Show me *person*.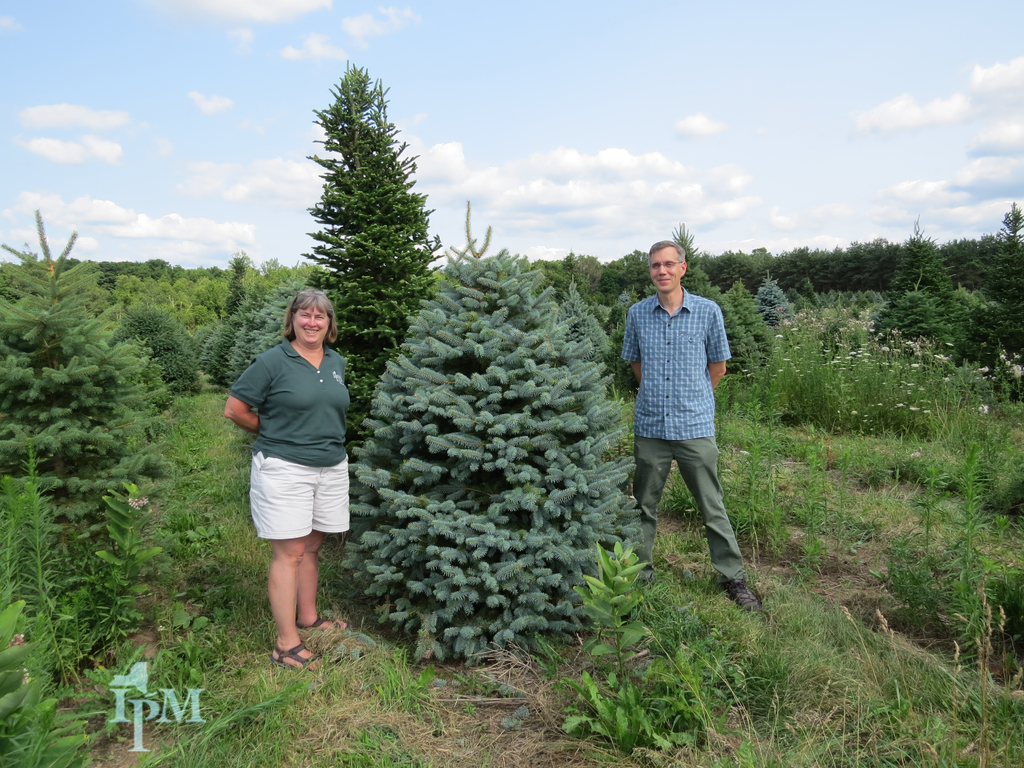
*person* is here: {"left": 629, "top": 240, "right": 763, "bottom": 621}.
